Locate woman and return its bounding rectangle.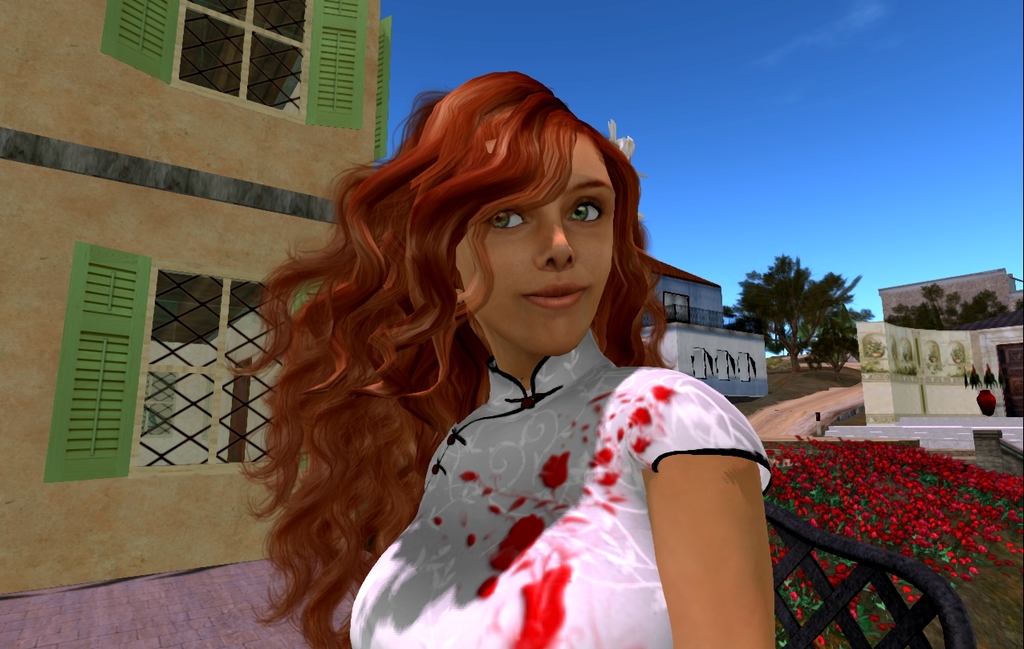
box(216, 75, 788, 648).
